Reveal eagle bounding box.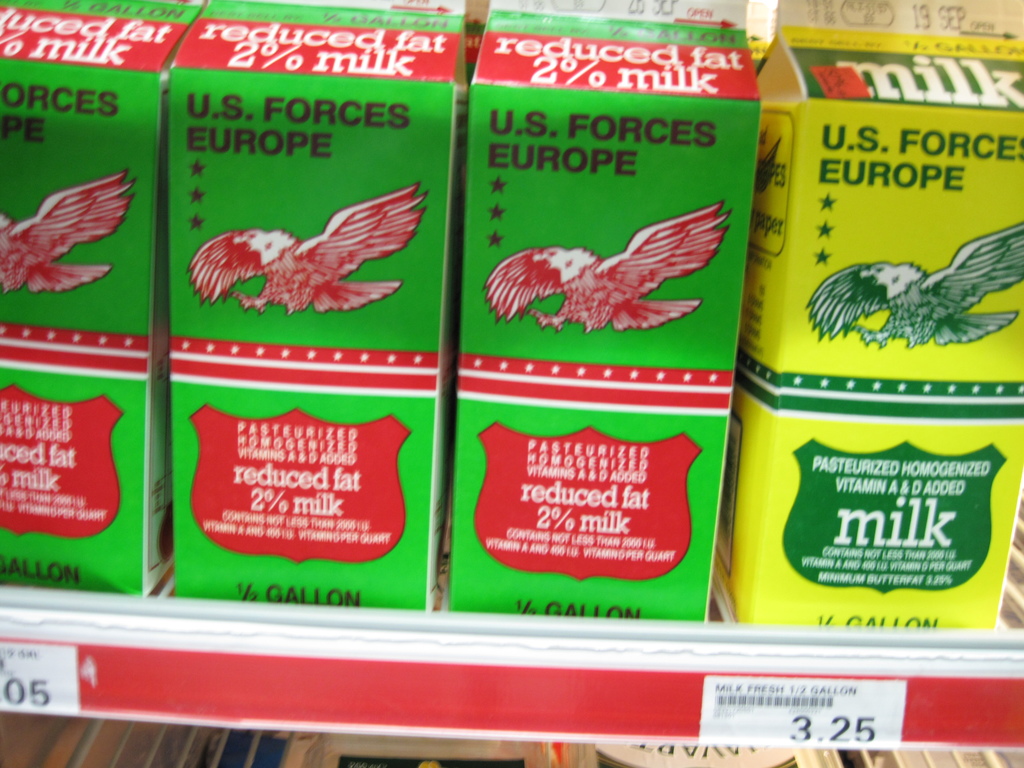
Revealed: [476, 186, 739, 356].
